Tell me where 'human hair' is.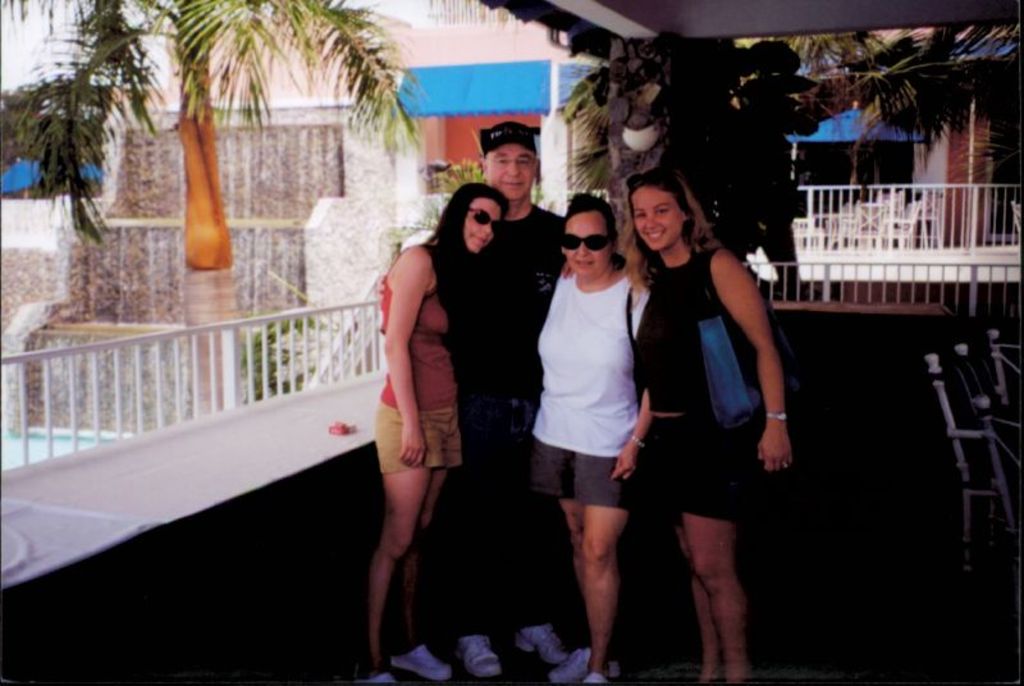
'human hair' is at 557:189:616:278.
